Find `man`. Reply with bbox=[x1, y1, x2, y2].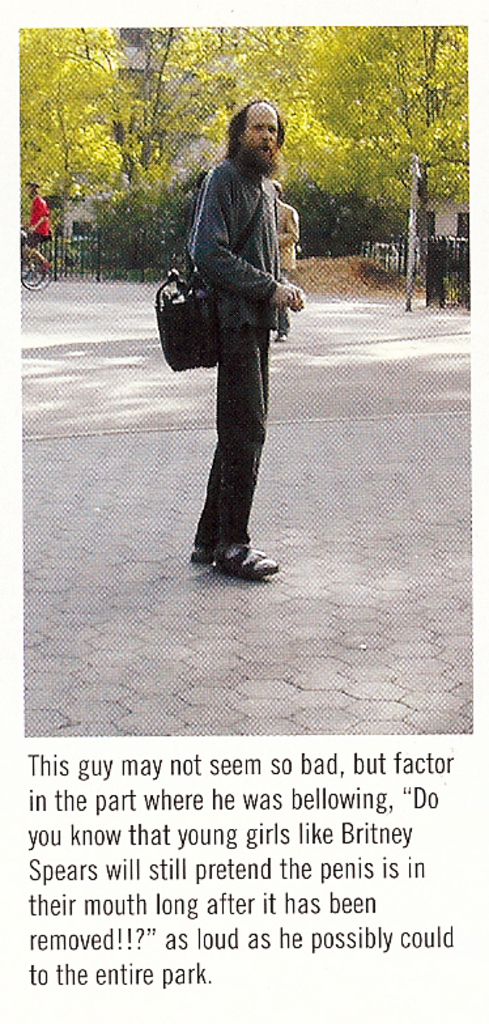
bbox=[269, 182, 295, 344].
